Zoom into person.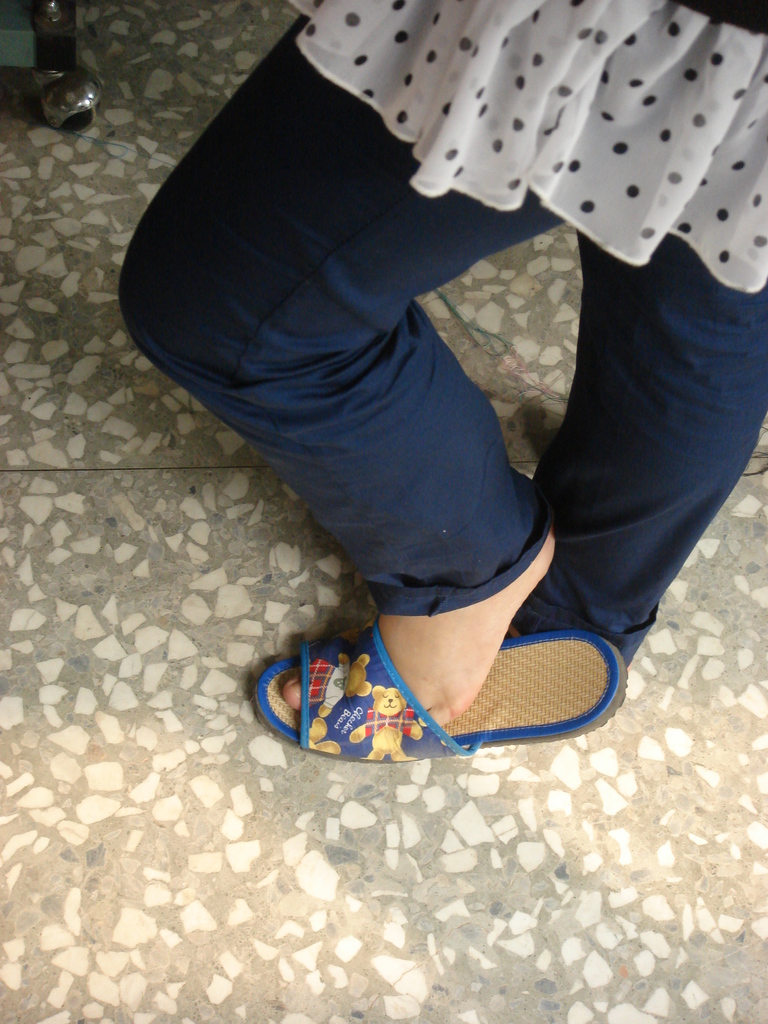
Zoom target: x1=117, y1=0, x2=767, y2=767.
